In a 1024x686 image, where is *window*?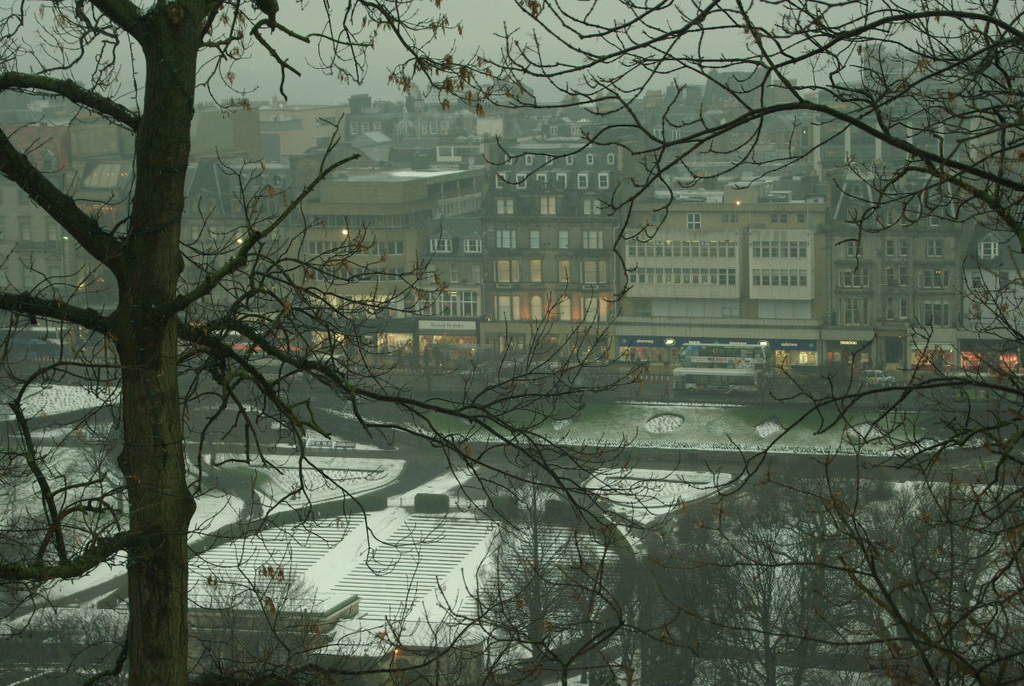
rect(555, 229, 571, 255).
